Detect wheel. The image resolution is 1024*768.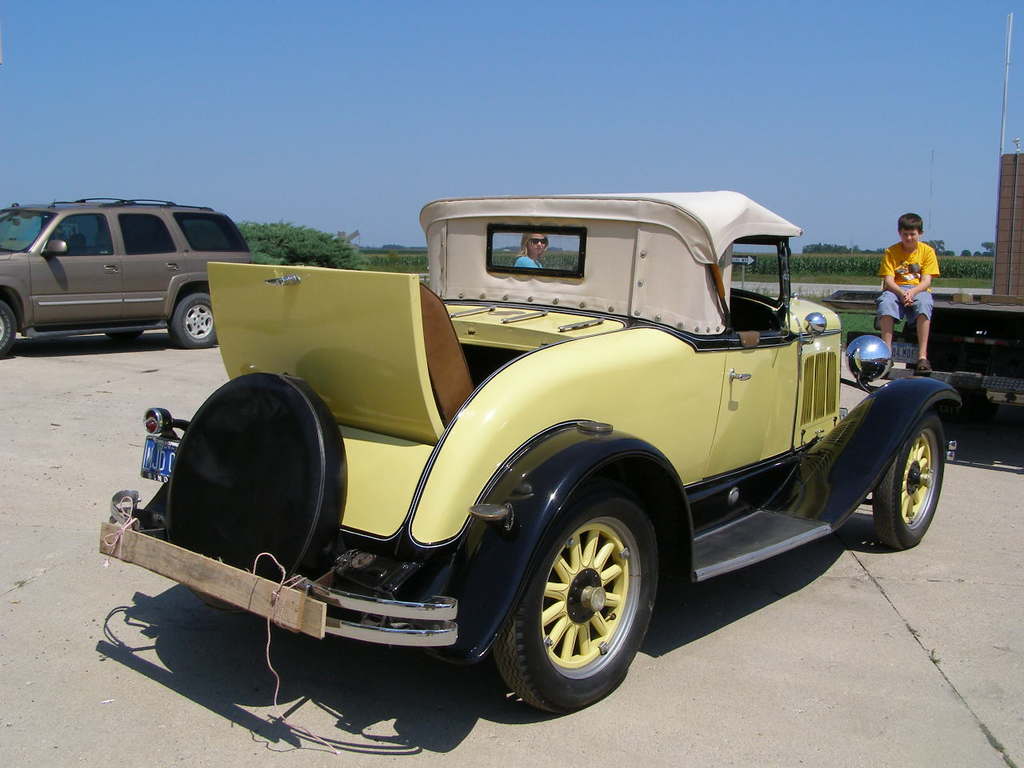
<region>0, 302, 16, 342</region>.
